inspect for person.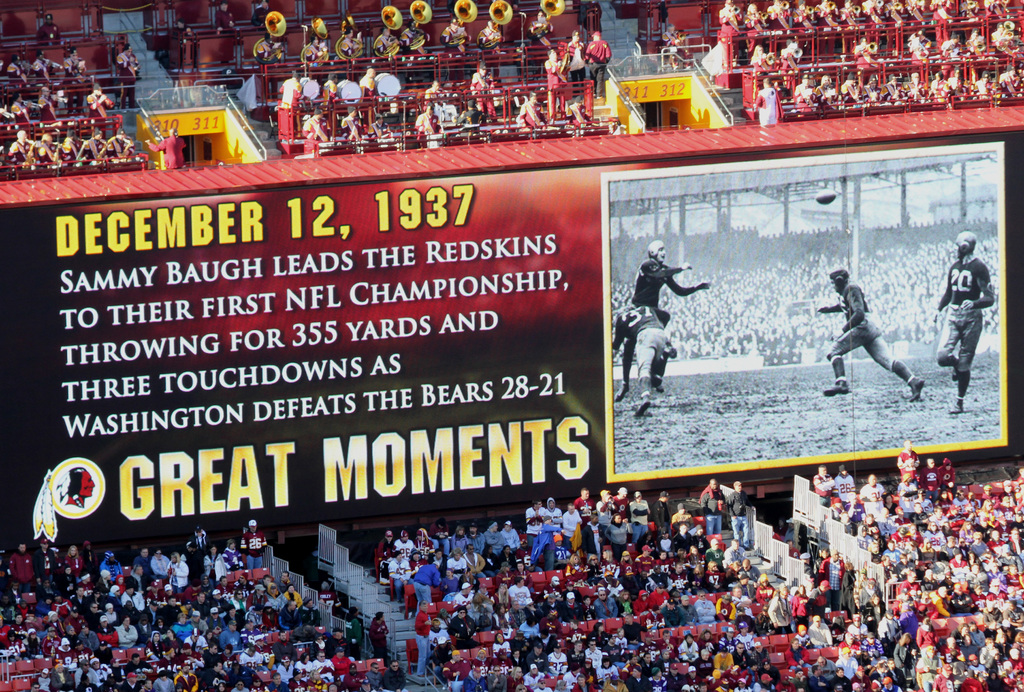
Inspection: [614, 303, 676, 417].
